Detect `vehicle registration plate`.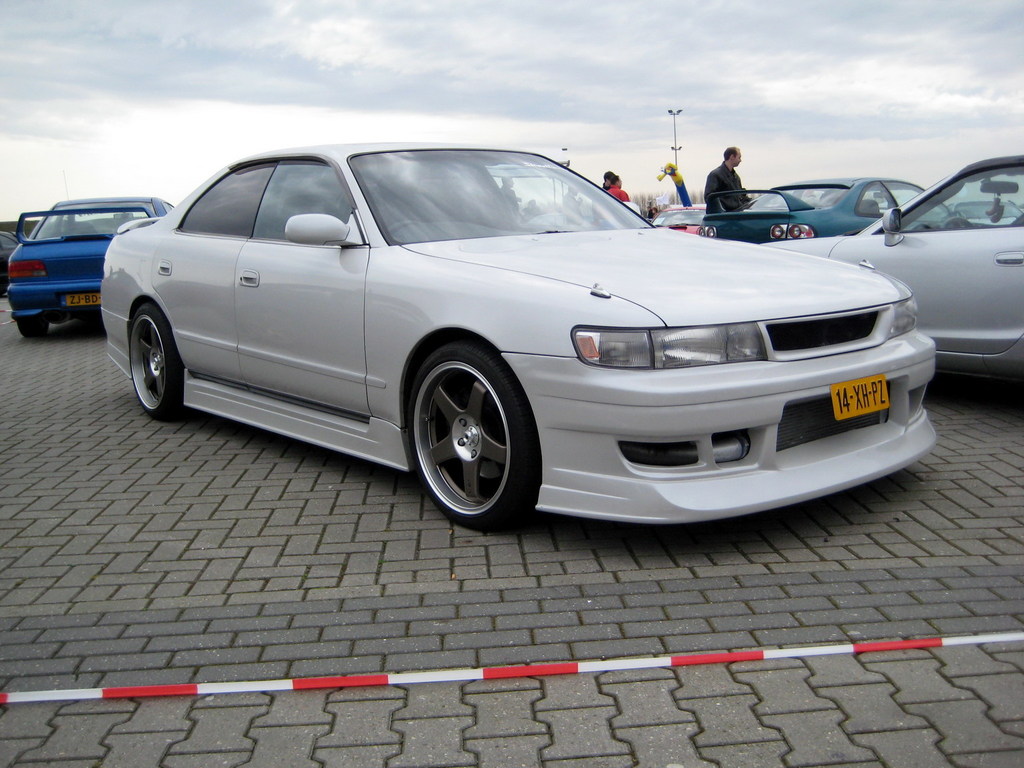
Detected at {"left": 68, "top": 290, "right": 101, "bottom": 305}.
